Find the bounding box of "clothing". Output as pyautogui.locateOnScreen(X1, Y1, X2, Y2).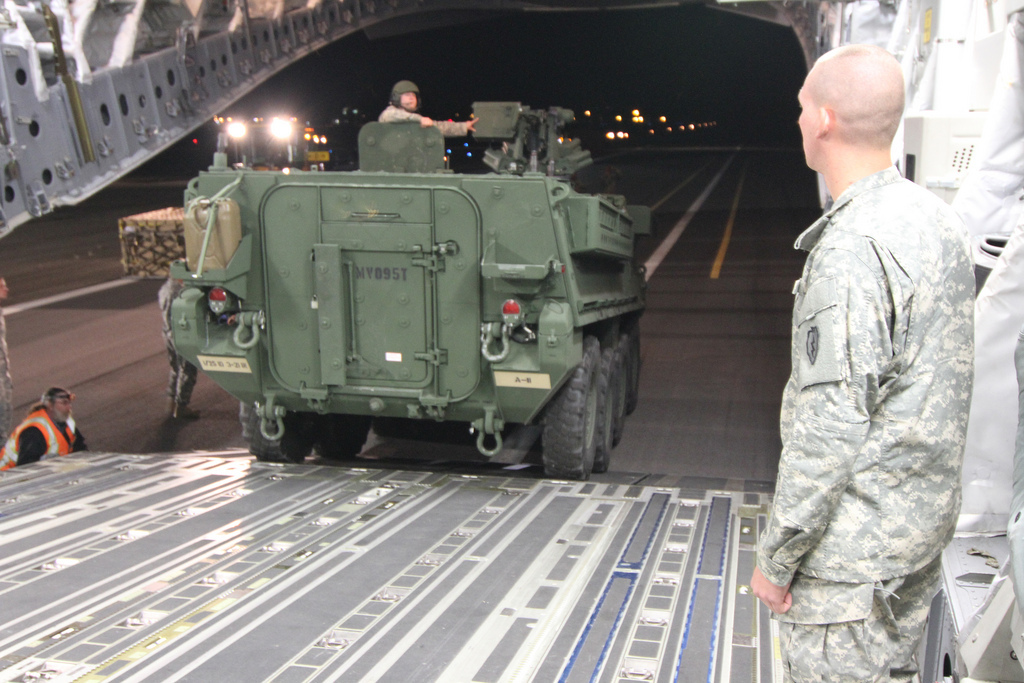
pyautogui.locateOnScreen(370, 107, 476, 142).
